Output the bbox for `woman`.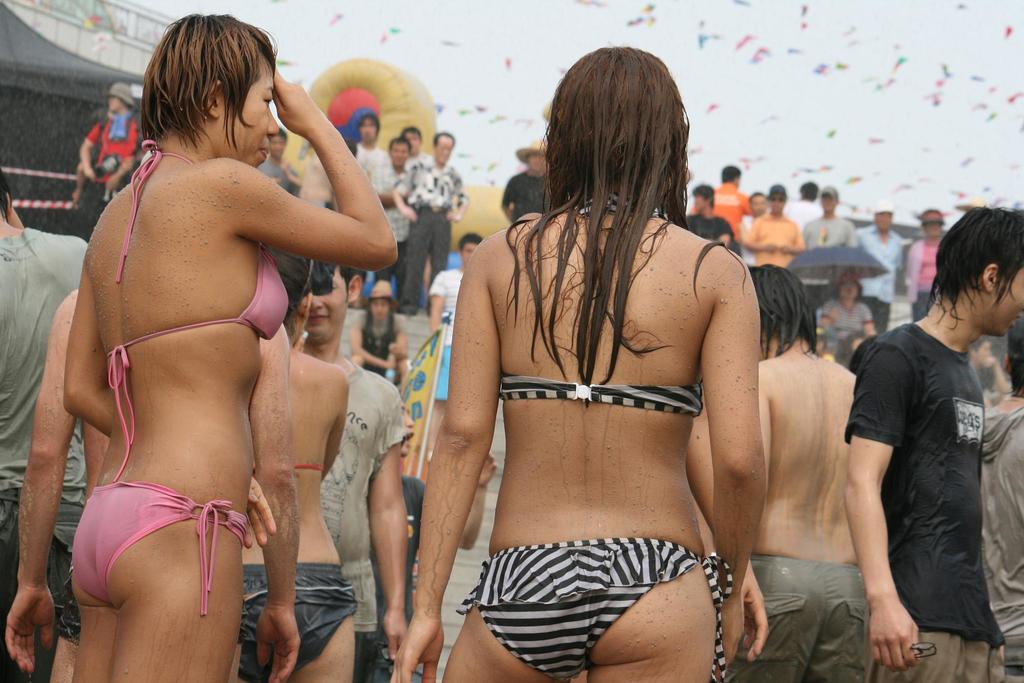
(413,63,822,682).
